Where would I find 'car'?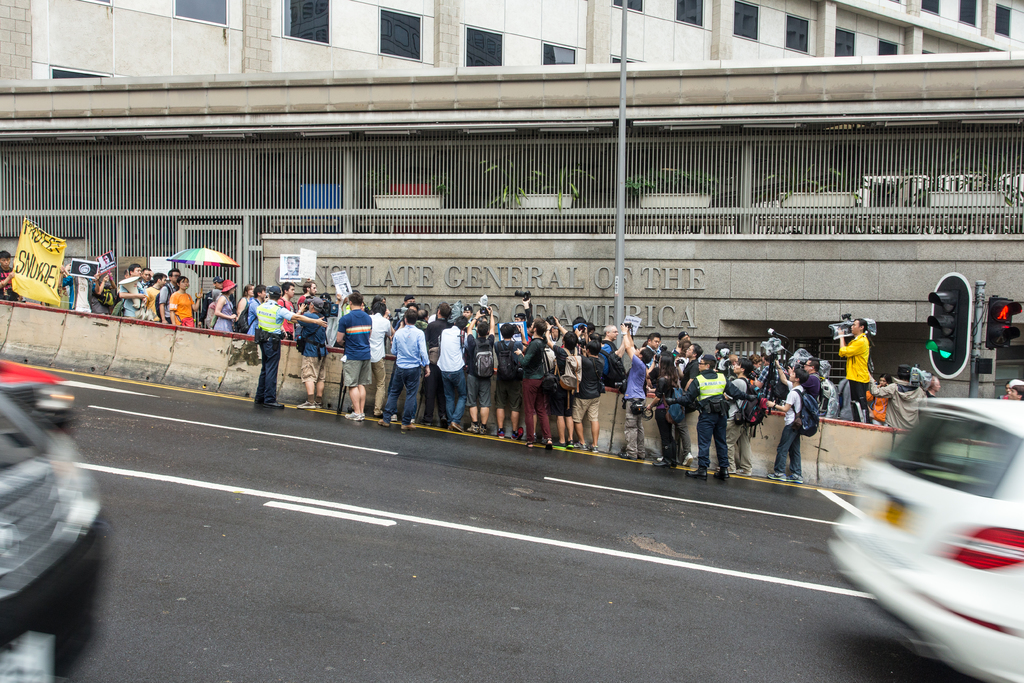
At <region>828, 401, 1014, 659</region>.
